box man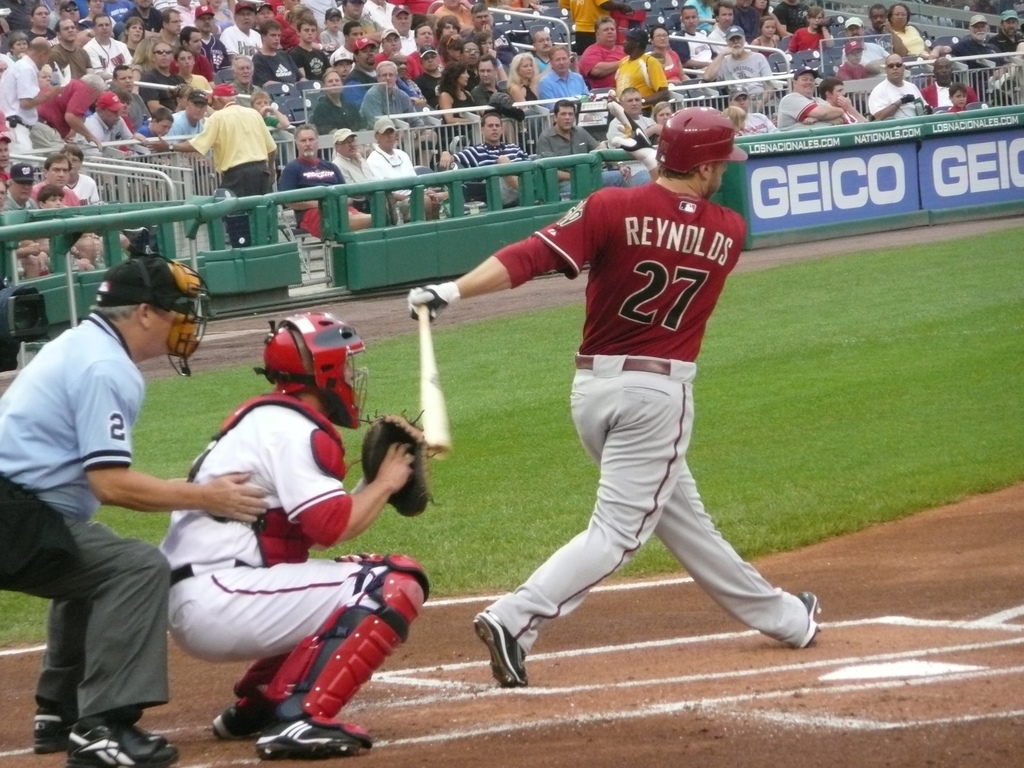
(x1=0, y1=157, x2=42, y2=275)
